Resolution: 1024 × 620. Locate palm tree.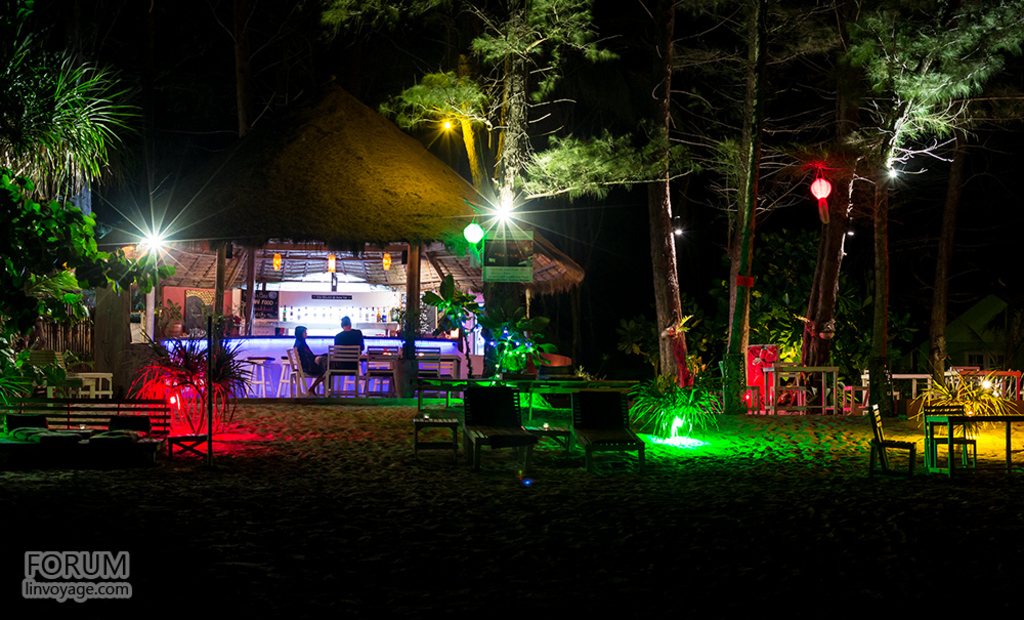
[419, 11, 545, 189].
